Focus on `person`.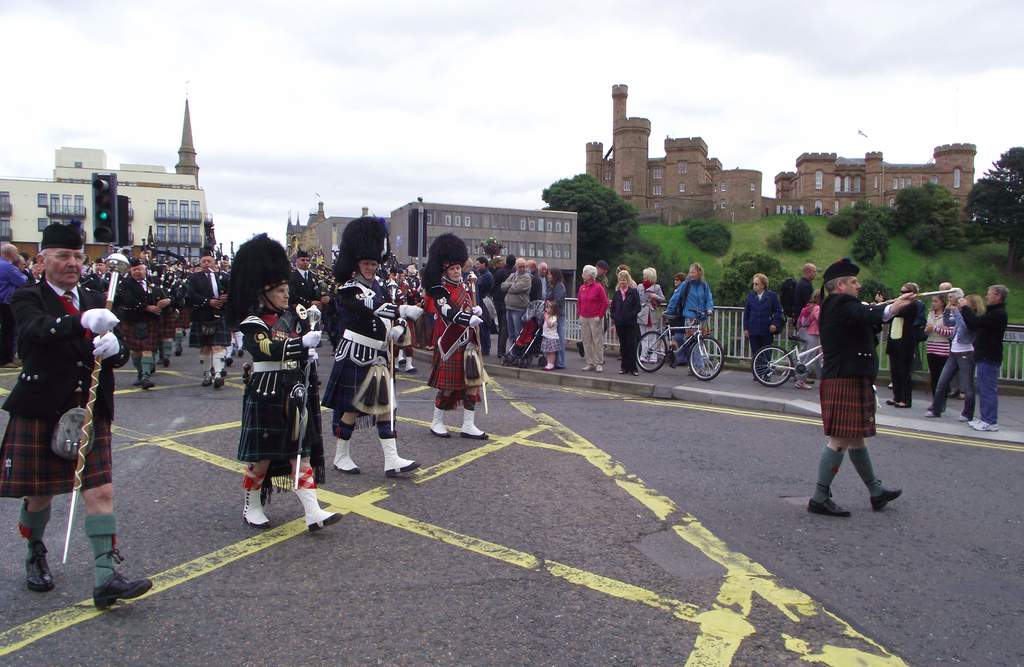
Focused at bbox=(182, 246, 241, 388).
